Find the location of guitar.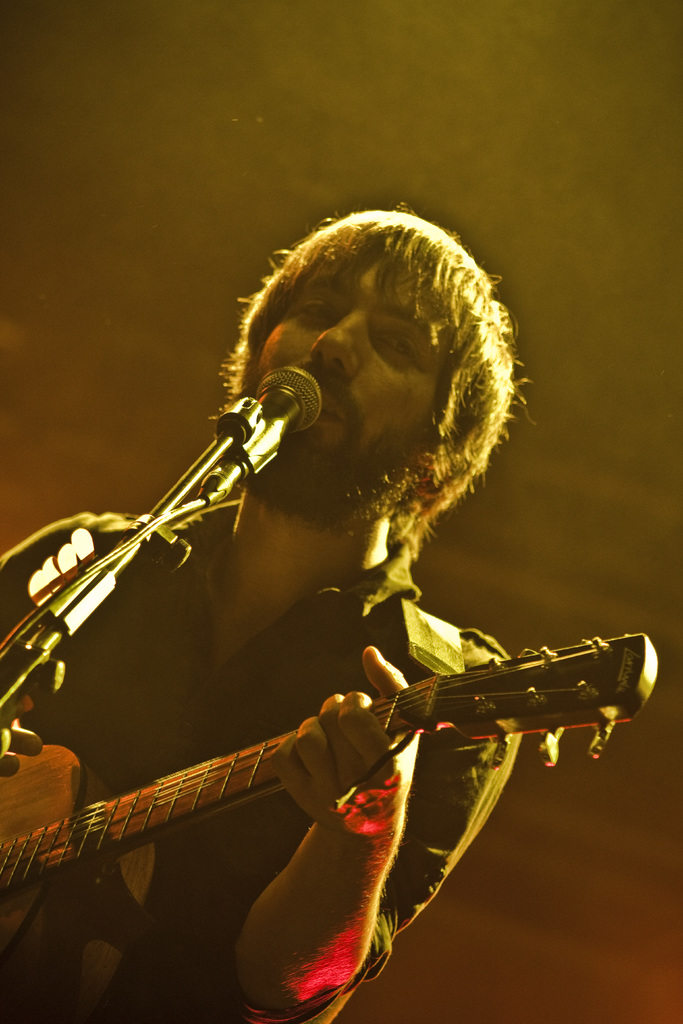
Location: detection(0, 620, 649, 947).
